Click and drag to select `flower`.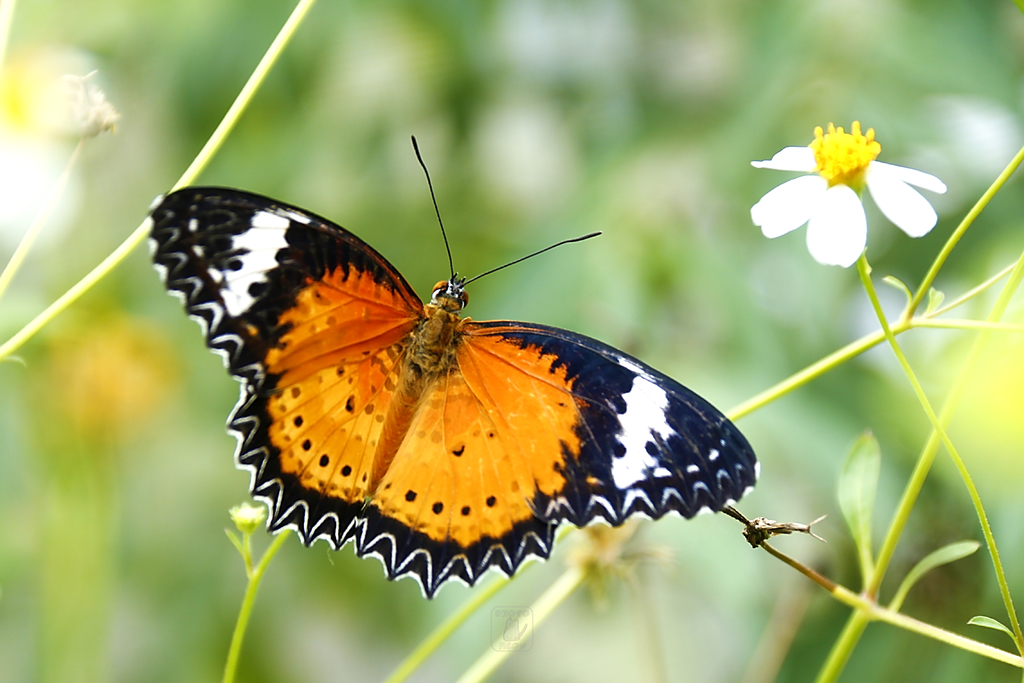
Selection: detection(746, 121, 948, 279).
